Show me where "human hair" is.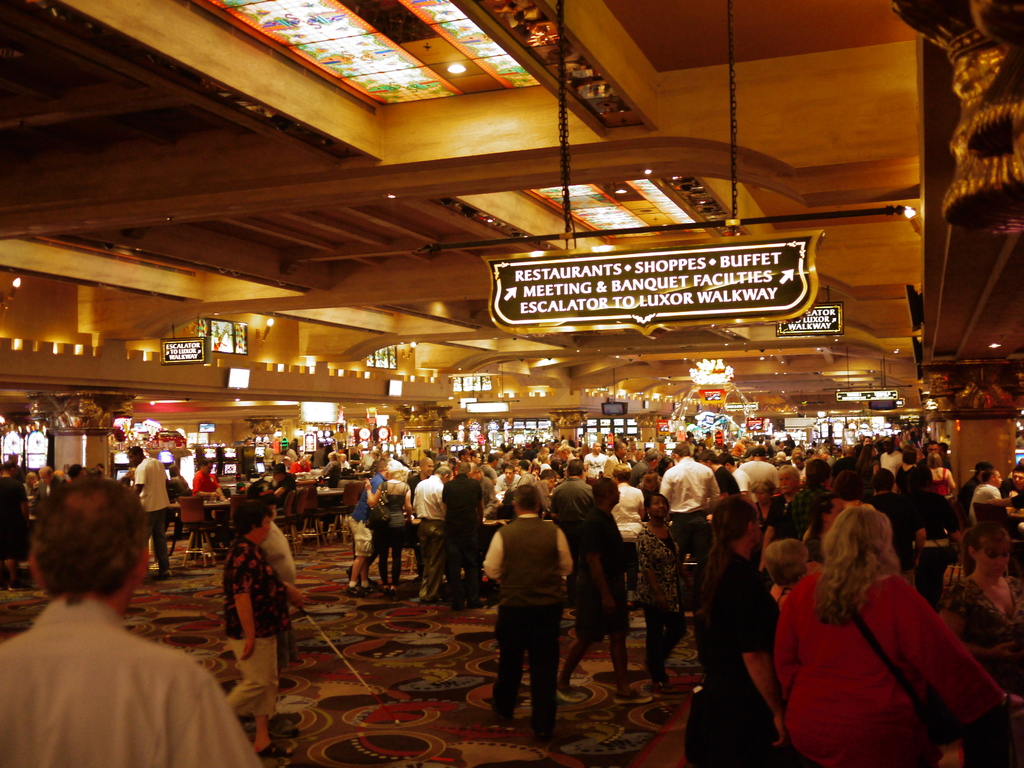
"human hair" is at <bbox>232, 503, 271, 540</bbox>.
